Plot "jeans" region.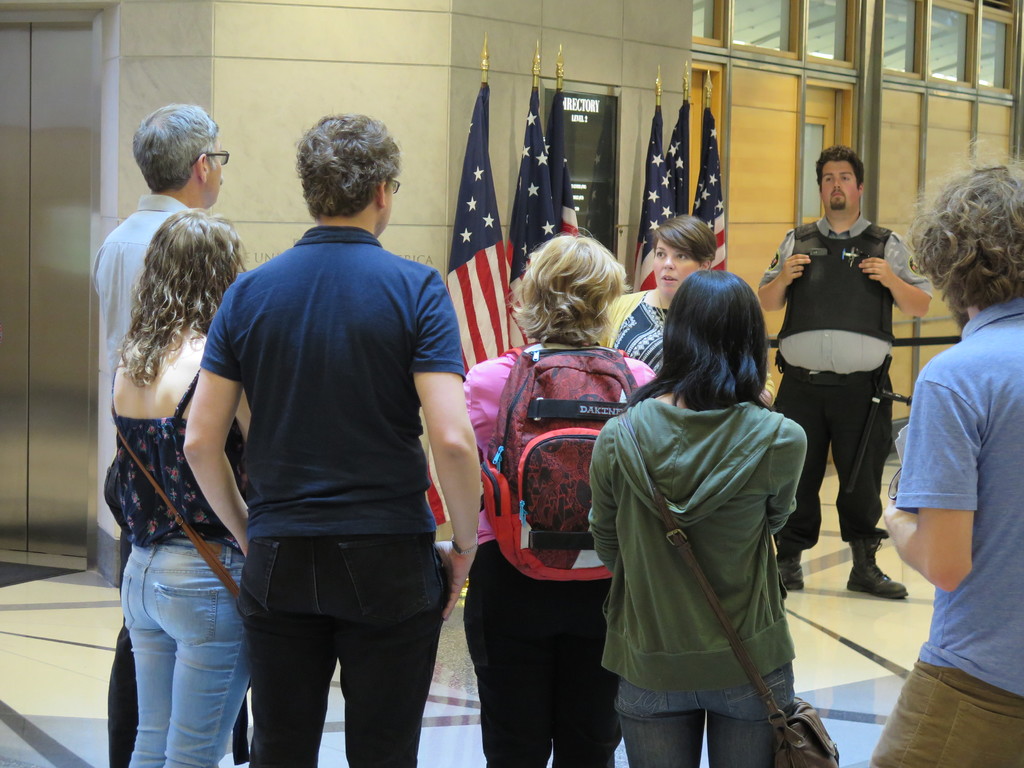
Plotted at region(118, 523, 251, 767).
